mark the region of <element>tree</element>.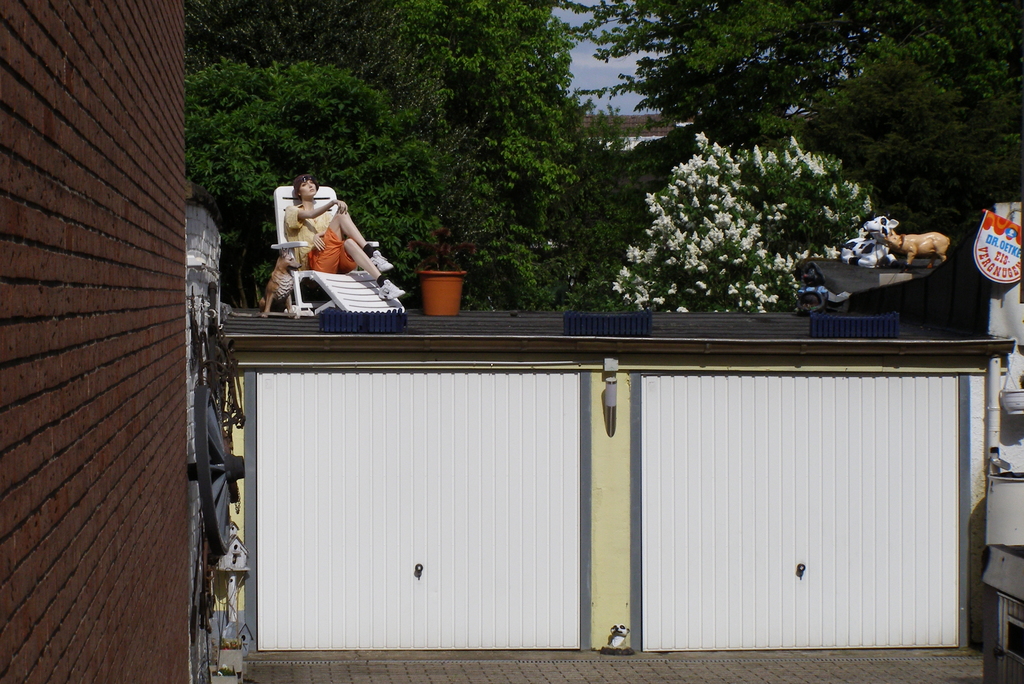
Region: detection(215, 12, 1014, 343).
